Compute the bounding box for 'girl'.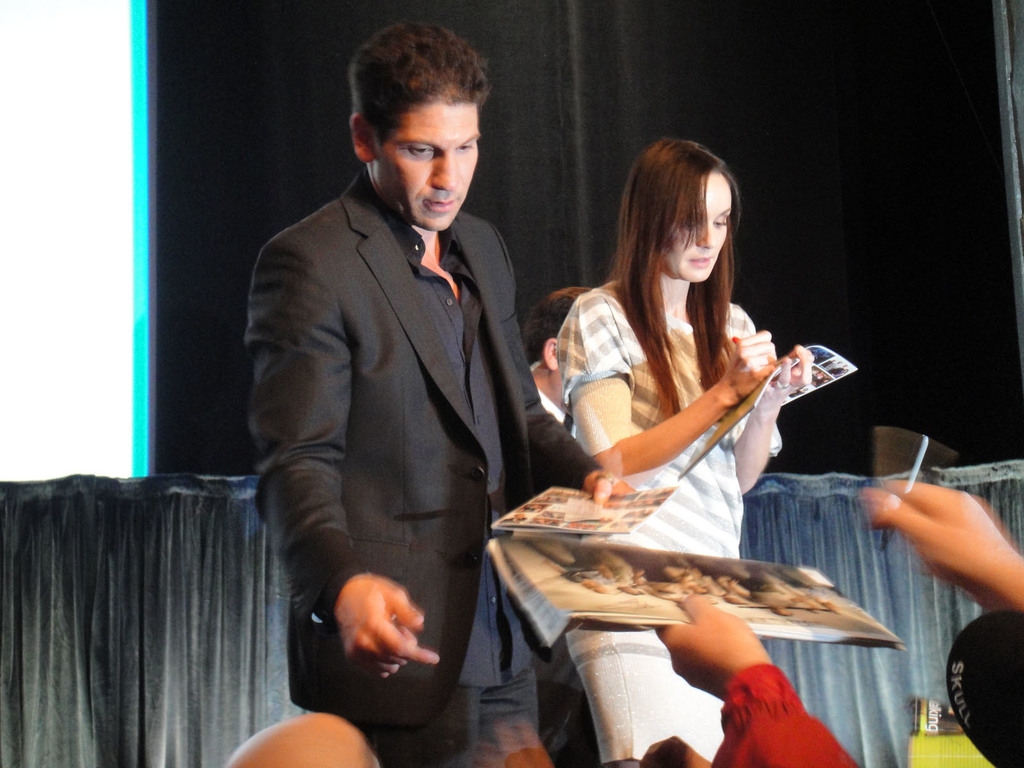
l=556, t=141, r=856, b=767.
